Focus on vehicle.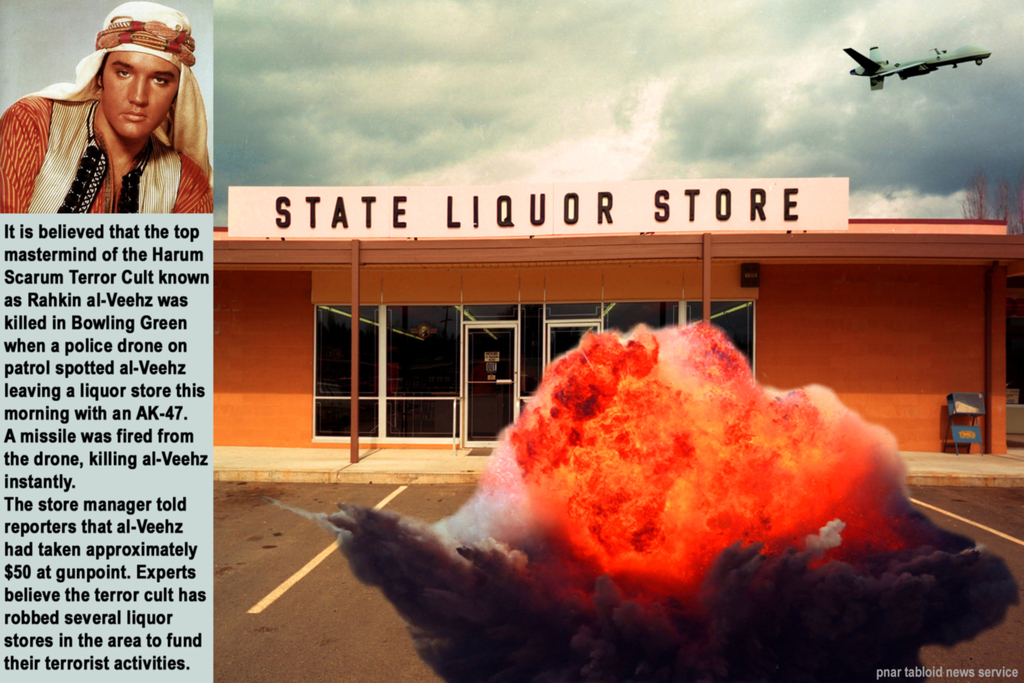
Focused at (x1=844, y1=26, x2=982, y2=83).
